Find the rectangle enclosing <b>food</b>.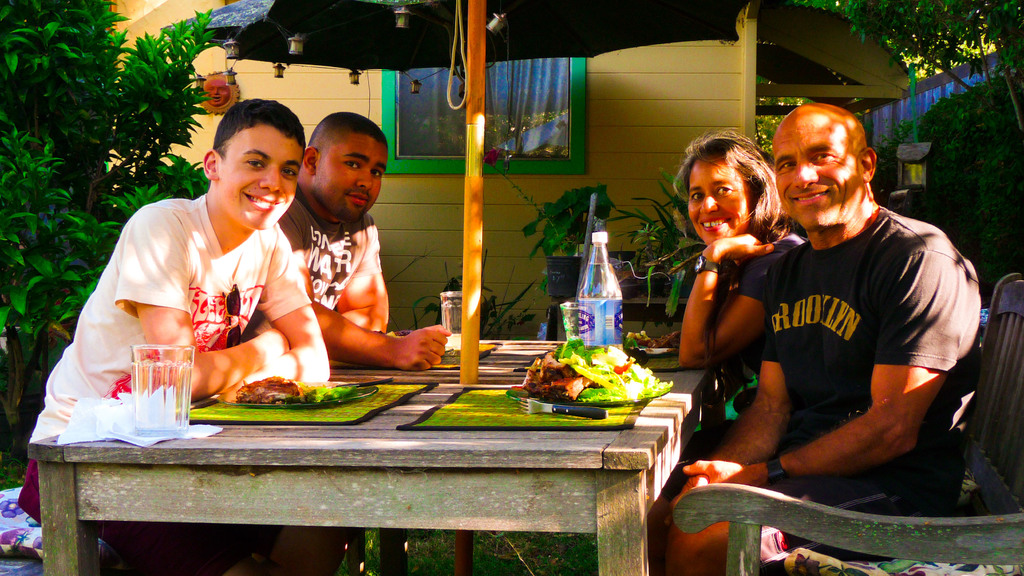
[236,376,370,406].
